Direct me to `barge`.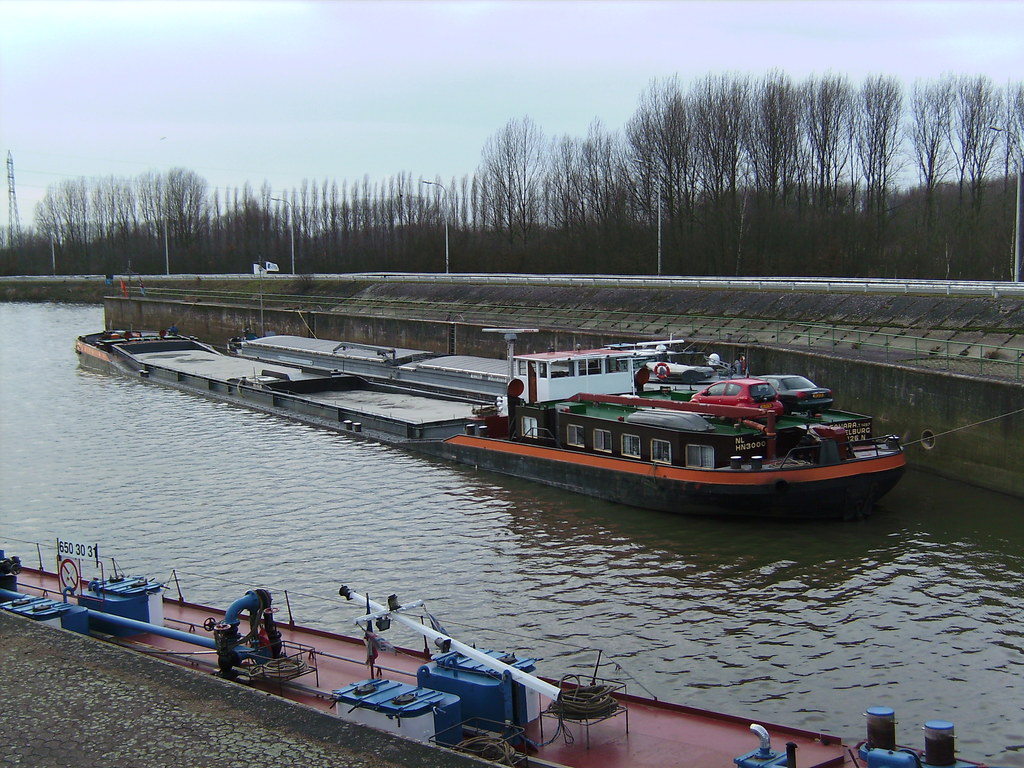
Direction: BBox(73, 334, 906, 522).
